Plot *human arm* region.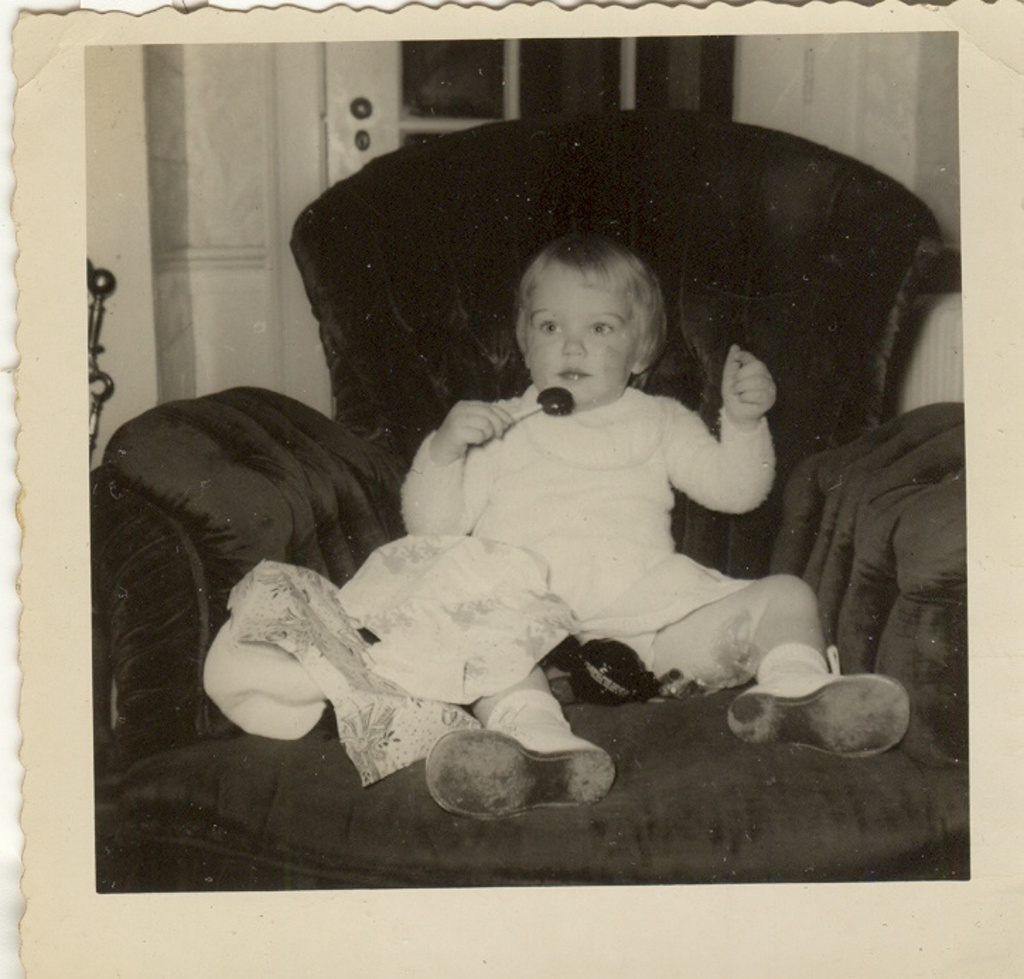
Plotted at bbox(390, 399, 520, 539).
